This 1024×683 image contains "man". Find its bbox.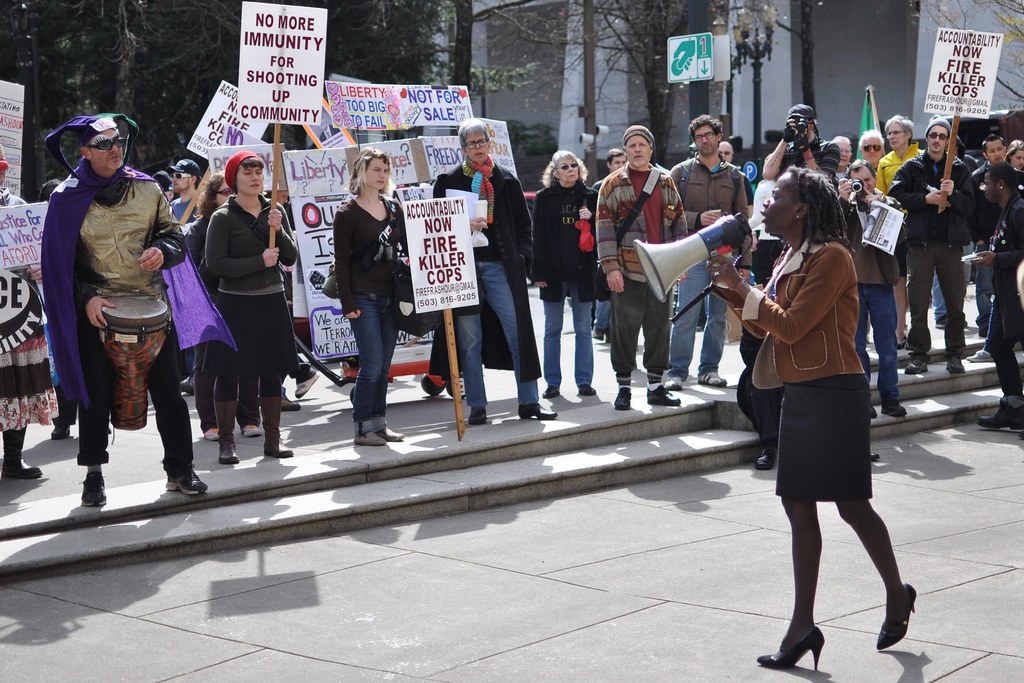
877,111,925,348.
